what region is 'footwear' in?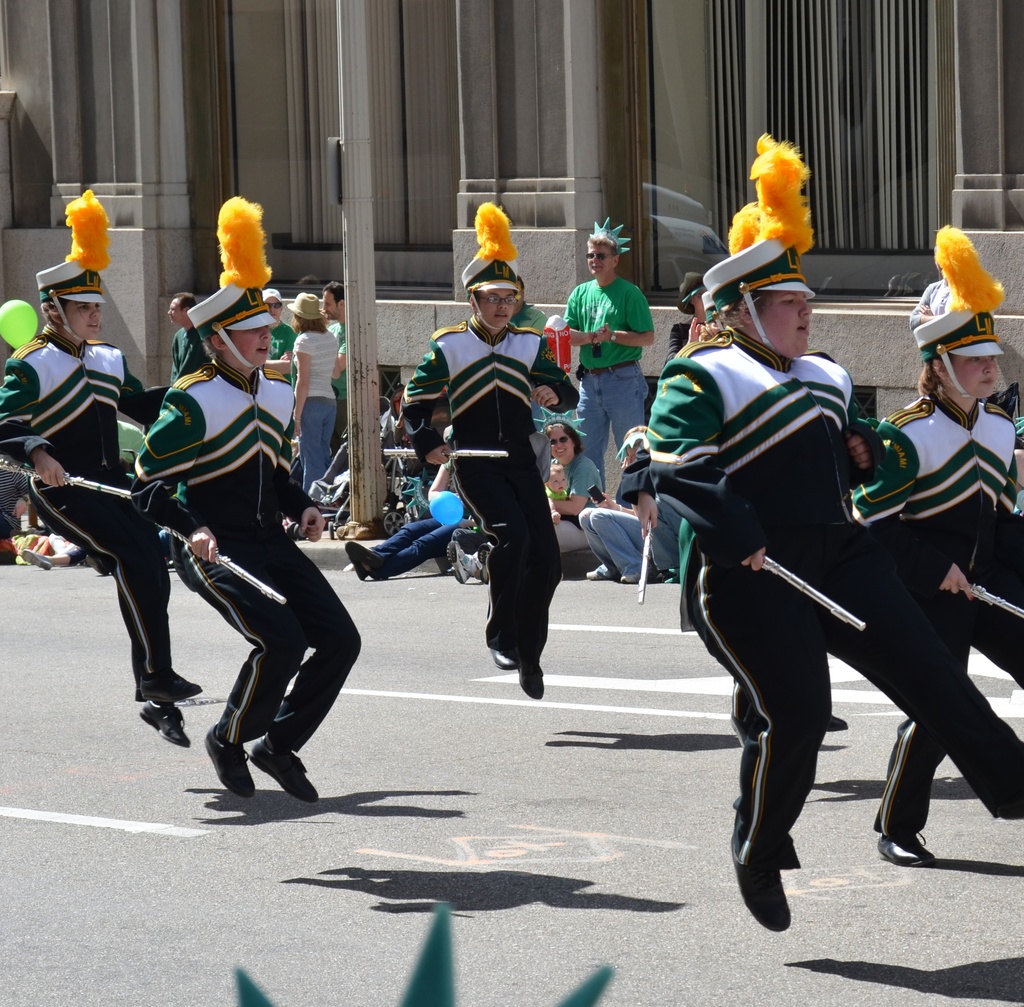
x1=590, y1=562, x2=612, y2=586.
